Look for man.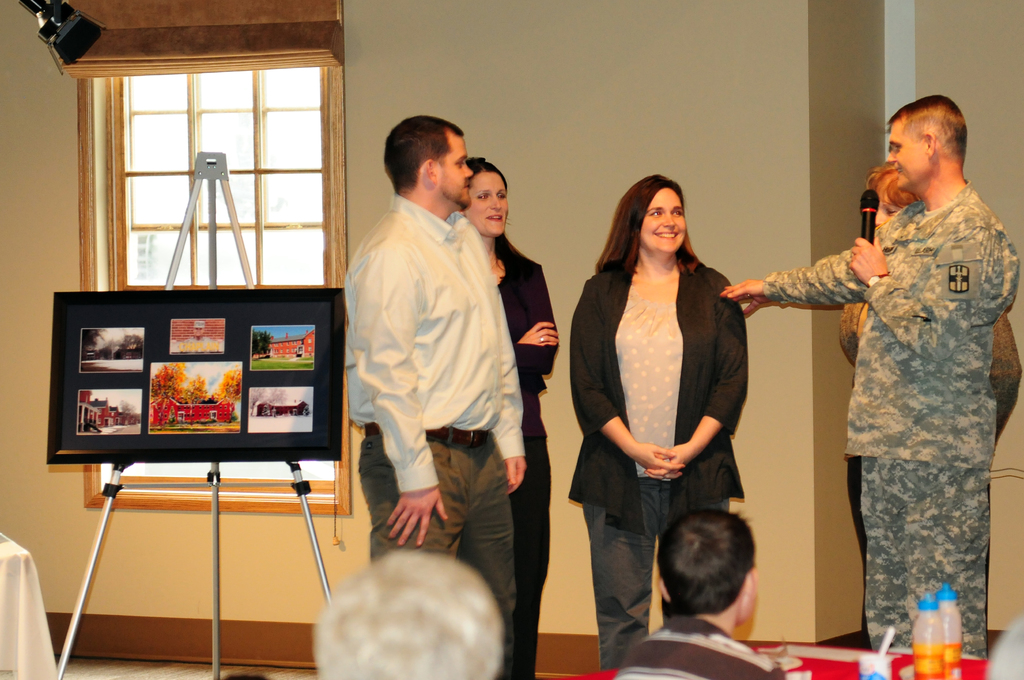
Found: 718 93 1008 655.
